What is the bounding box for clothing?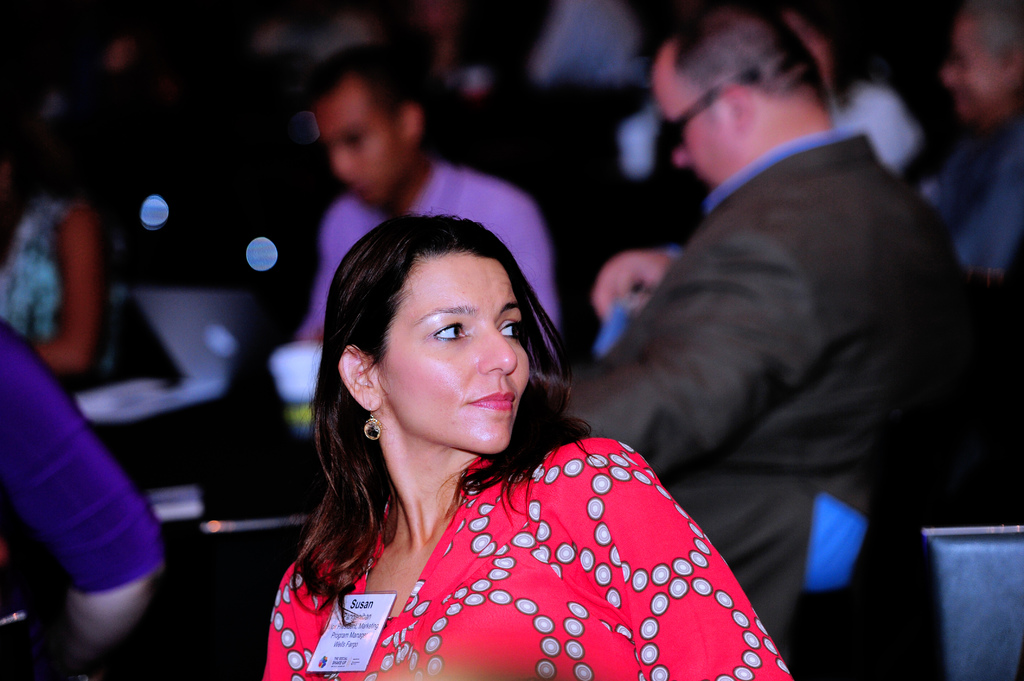
(x1=292, y1=433, x2=809, y2=670).
